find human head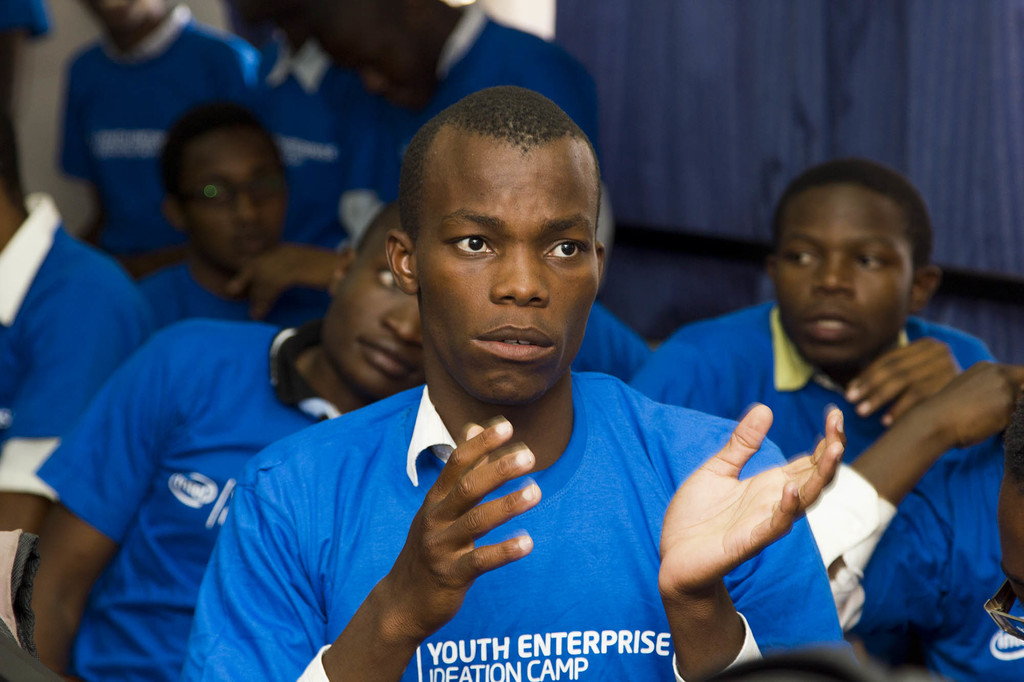
(x1=157, y1=97, x2=295, y2=274)
